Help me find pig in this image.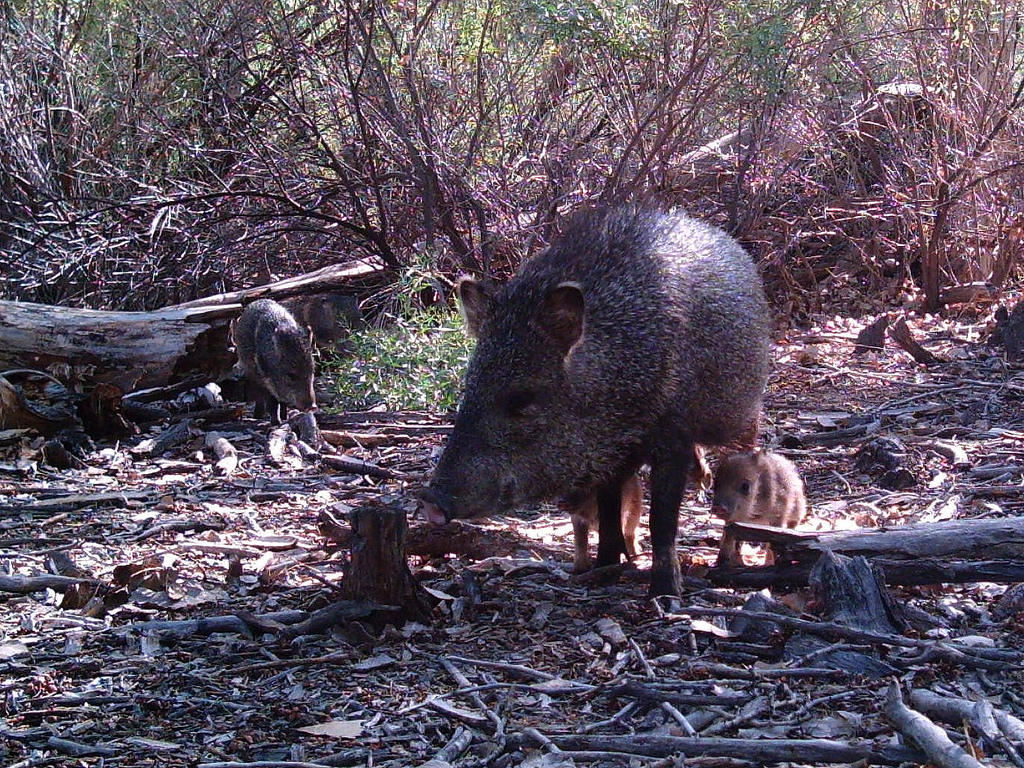
Found it: x1=234 y1=296 x2=316 y2=412.
